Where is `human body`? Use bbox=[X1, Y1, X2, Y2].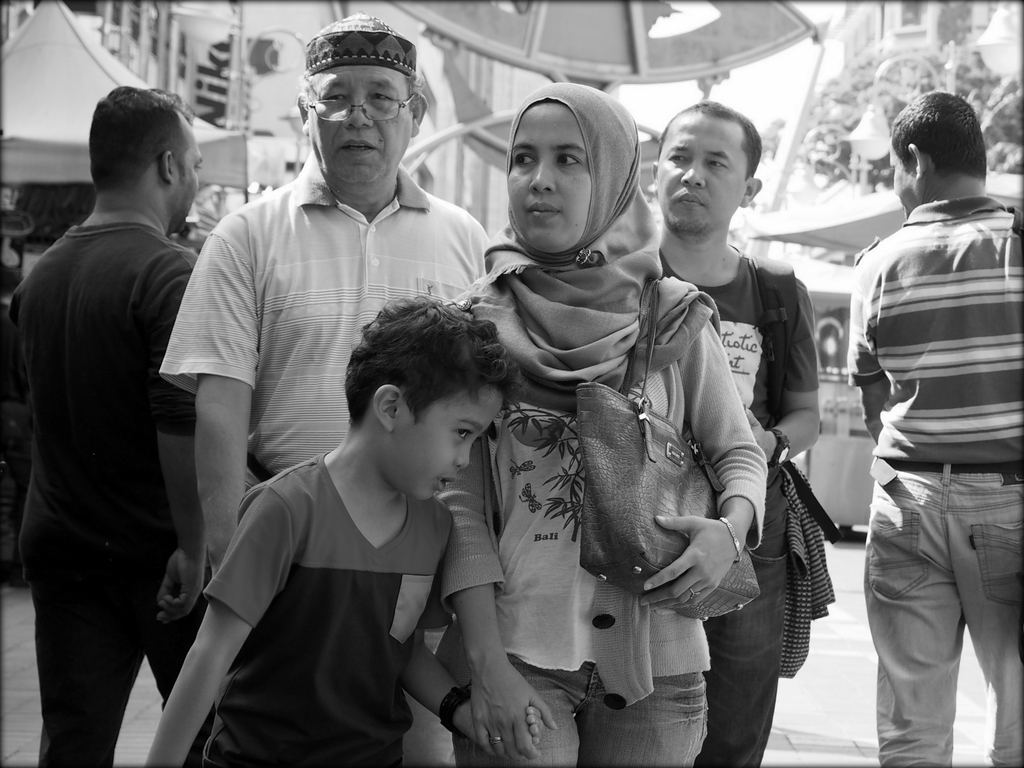
bbox=[157, 166, 493, 767].
